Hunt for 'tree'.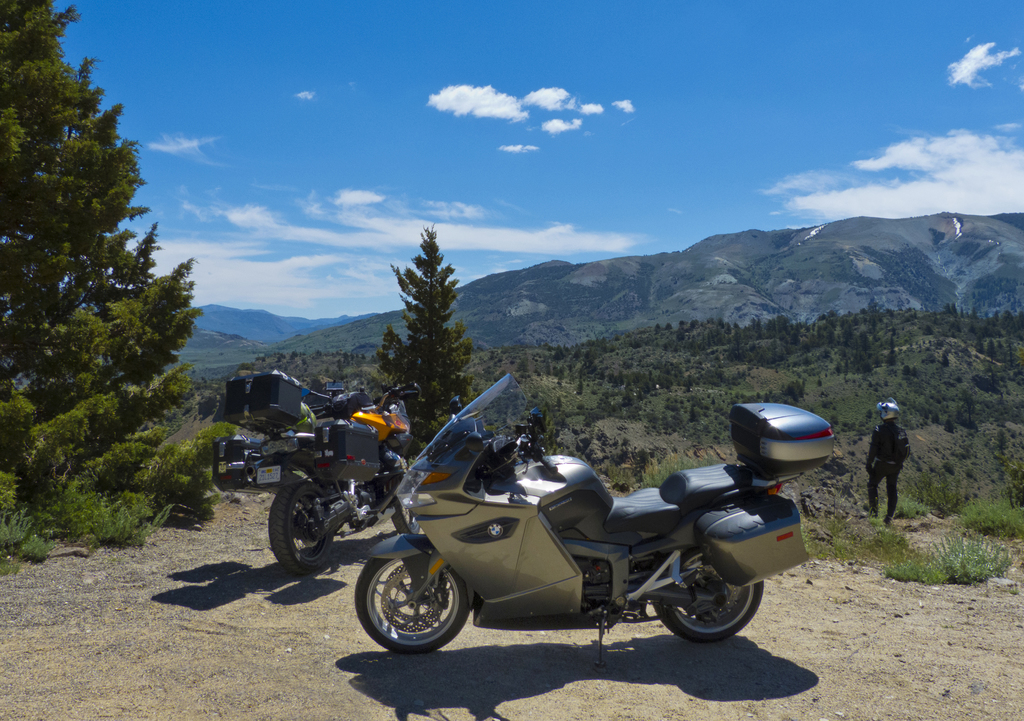
Hunted down at detection(477, 330, 1023, 596).
